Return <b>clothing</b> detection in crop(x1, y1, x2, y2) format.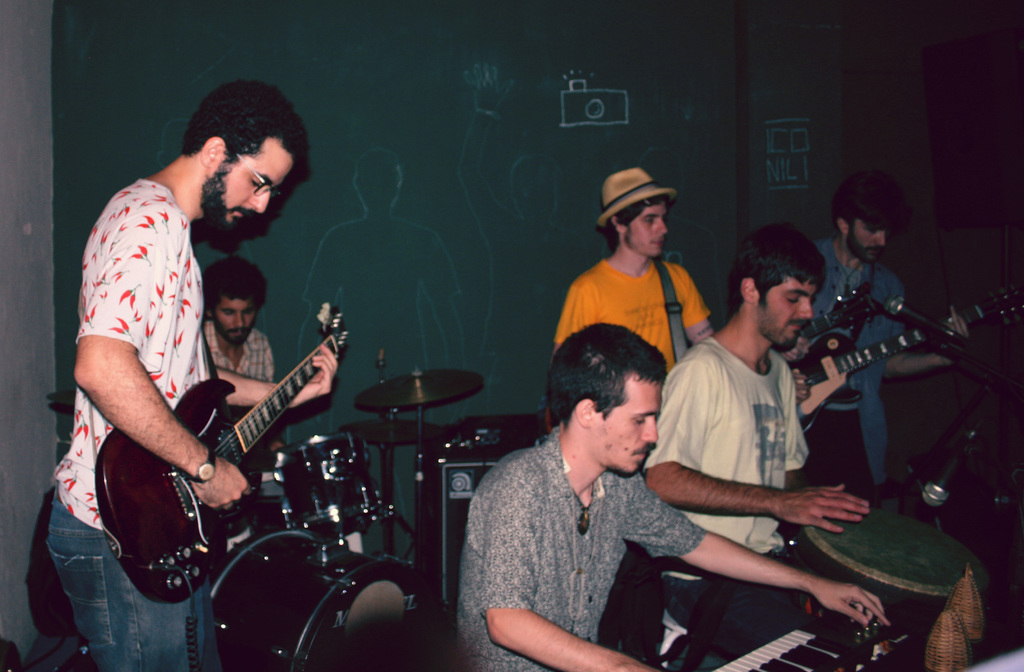
crop(778, 232, 910, 497).
